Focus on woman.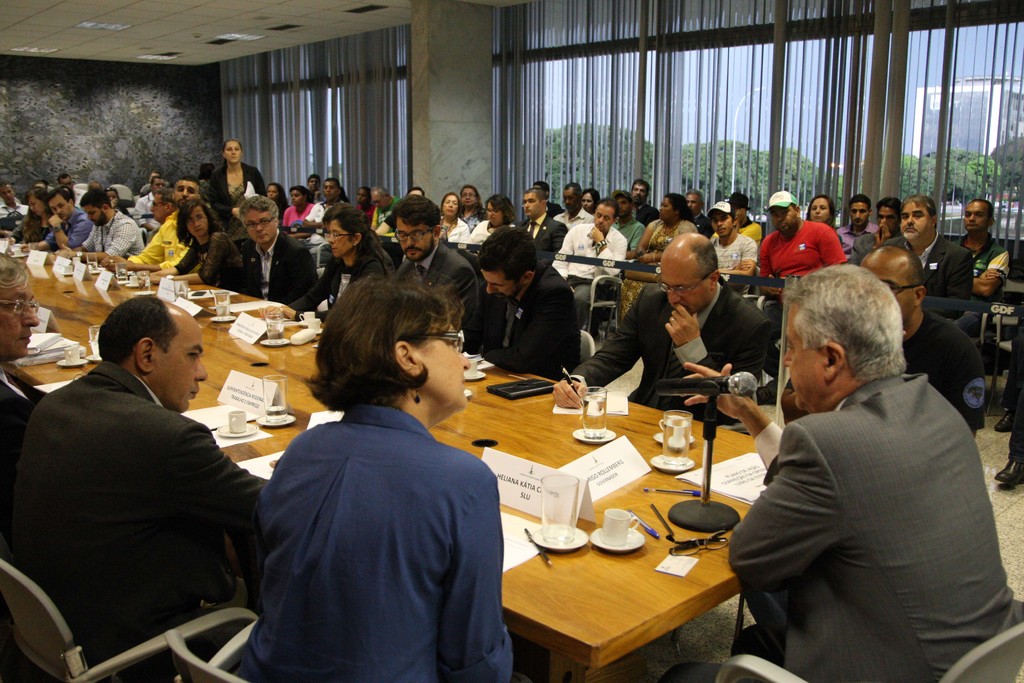
Focused at select_region(353, 185, 376, 224).
